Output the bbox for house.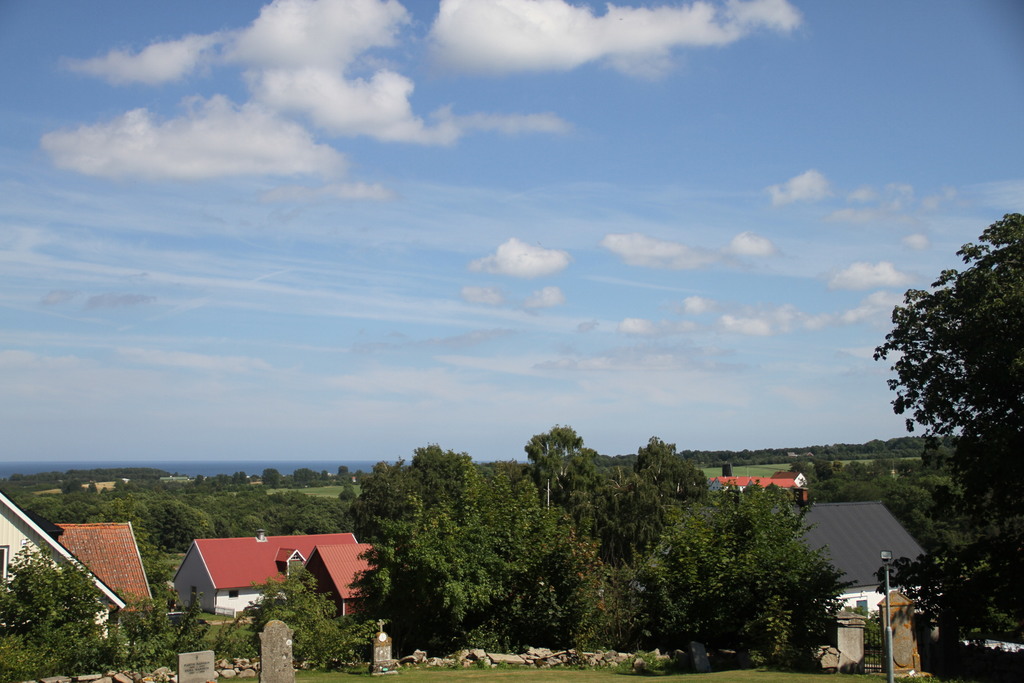
select_region(711, 477, 799, 493).
